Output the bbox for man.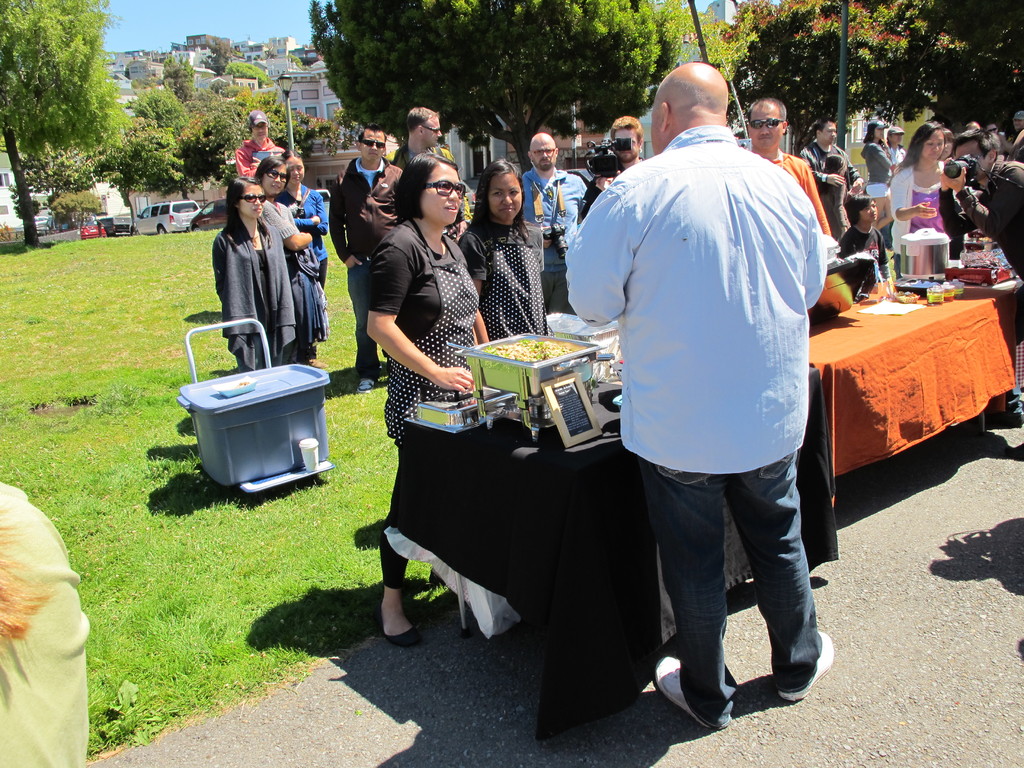
[234,111,287,176].
